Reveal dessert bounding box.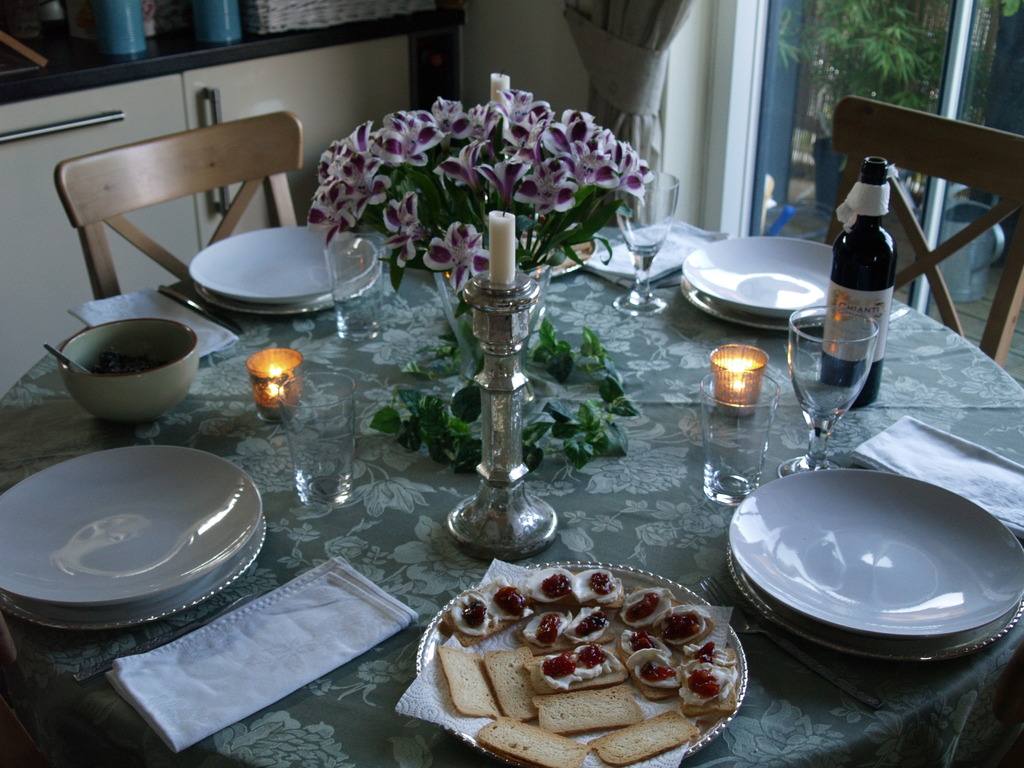
Revealed: [x1=652, y1=603, x2=707, y2=643].
